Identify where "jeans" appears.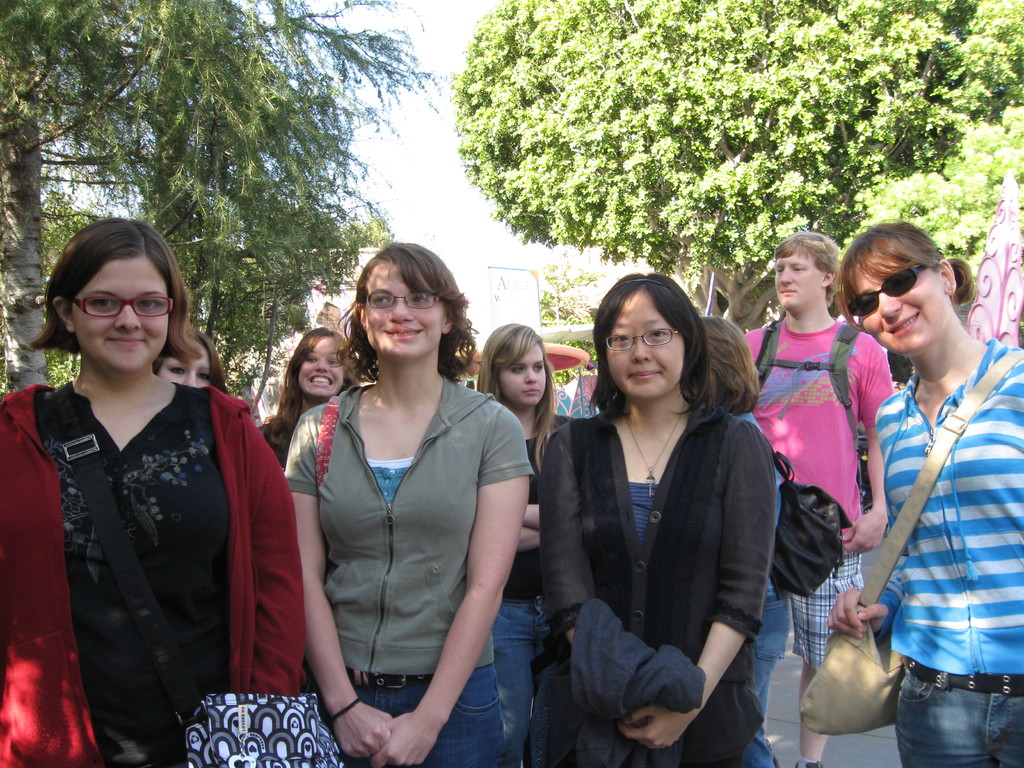
Appears at <bbox>903, 675, 1006, 756</bbox>.
